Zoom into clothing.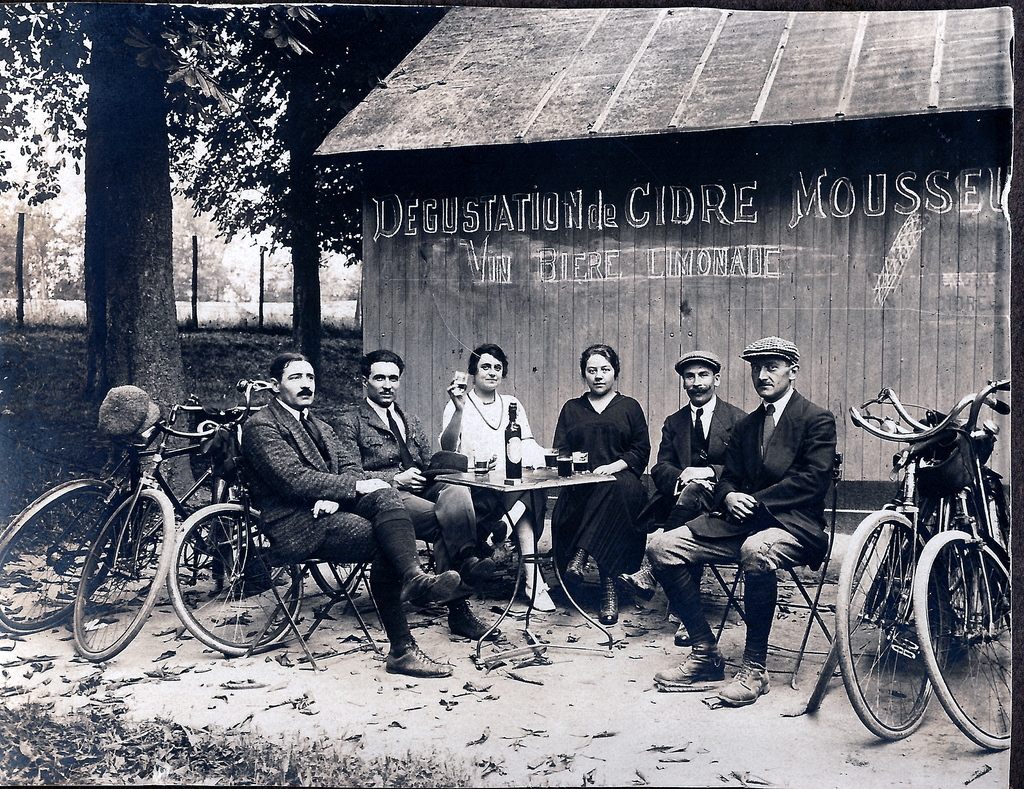
Zoom target: bbox=[653, 396, 746, 517].
